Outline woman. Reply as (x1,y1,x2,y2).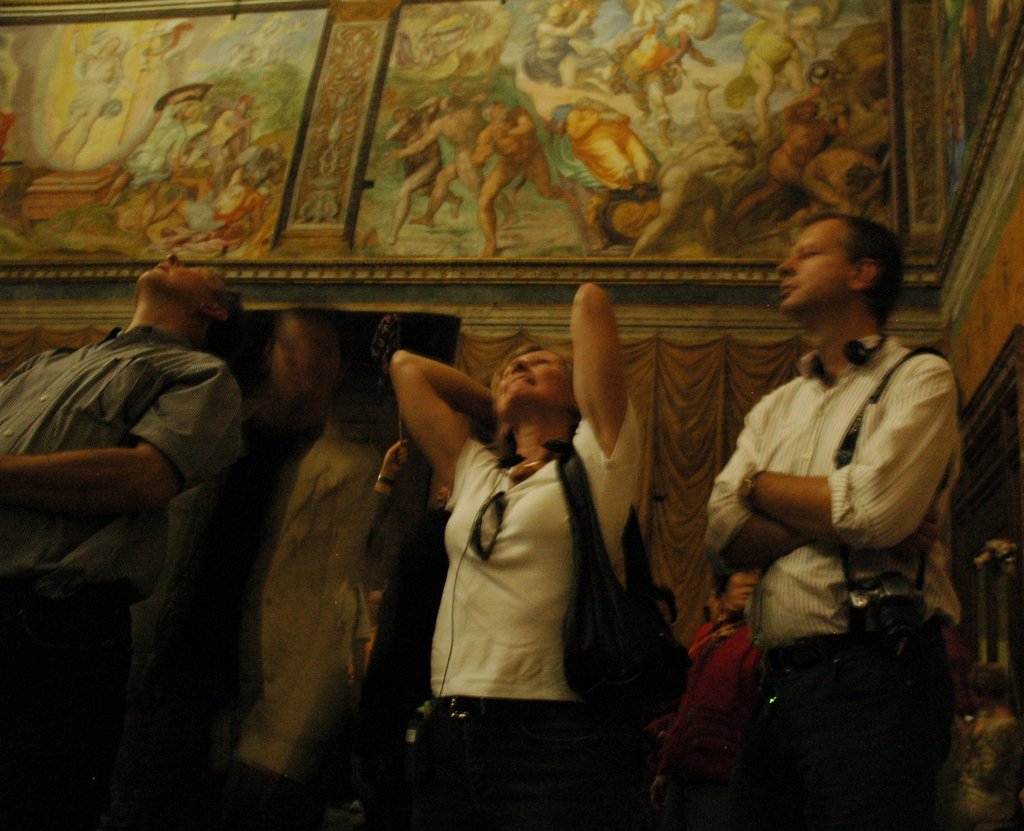
(360,259,641,830).
